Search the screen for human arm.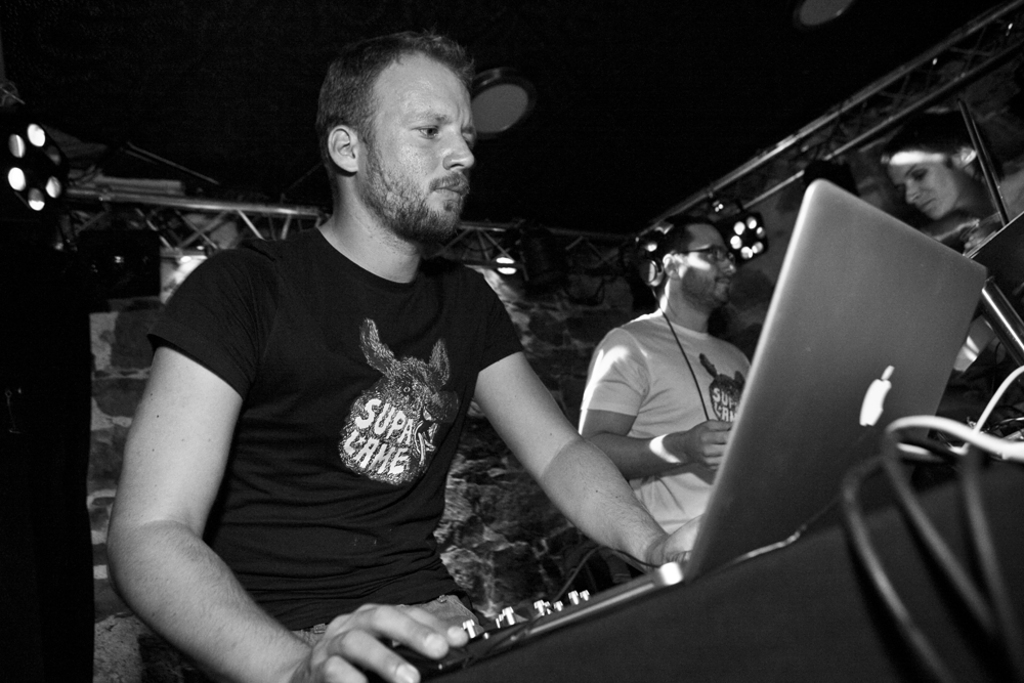
Found at (577, 330, 734, 474).
